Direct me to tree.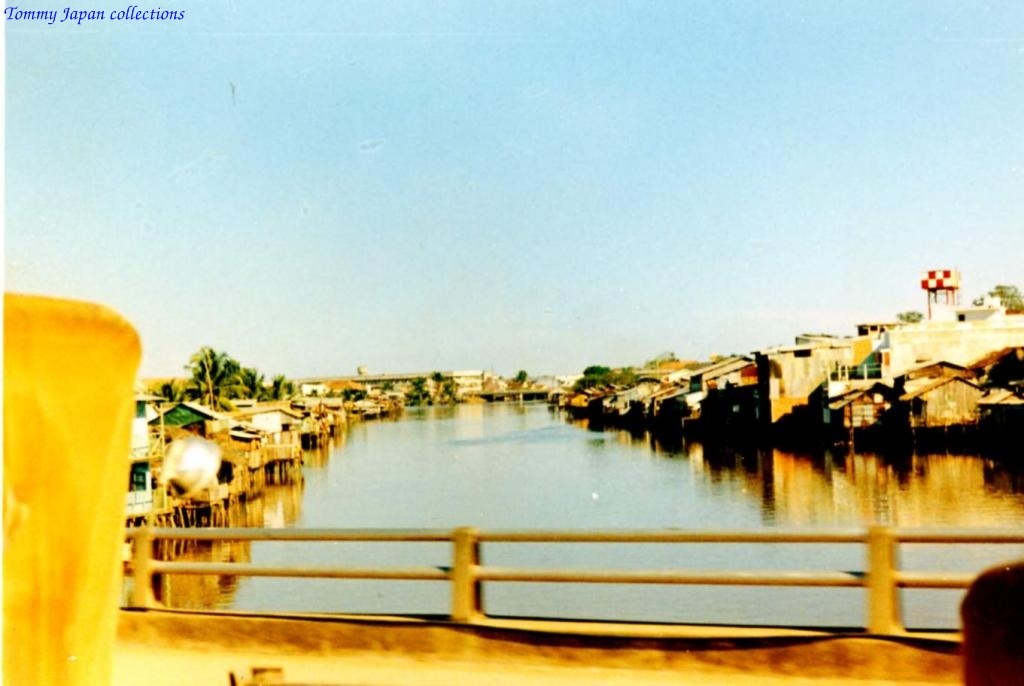
Direction: crop(172, 339, 257, 416).
